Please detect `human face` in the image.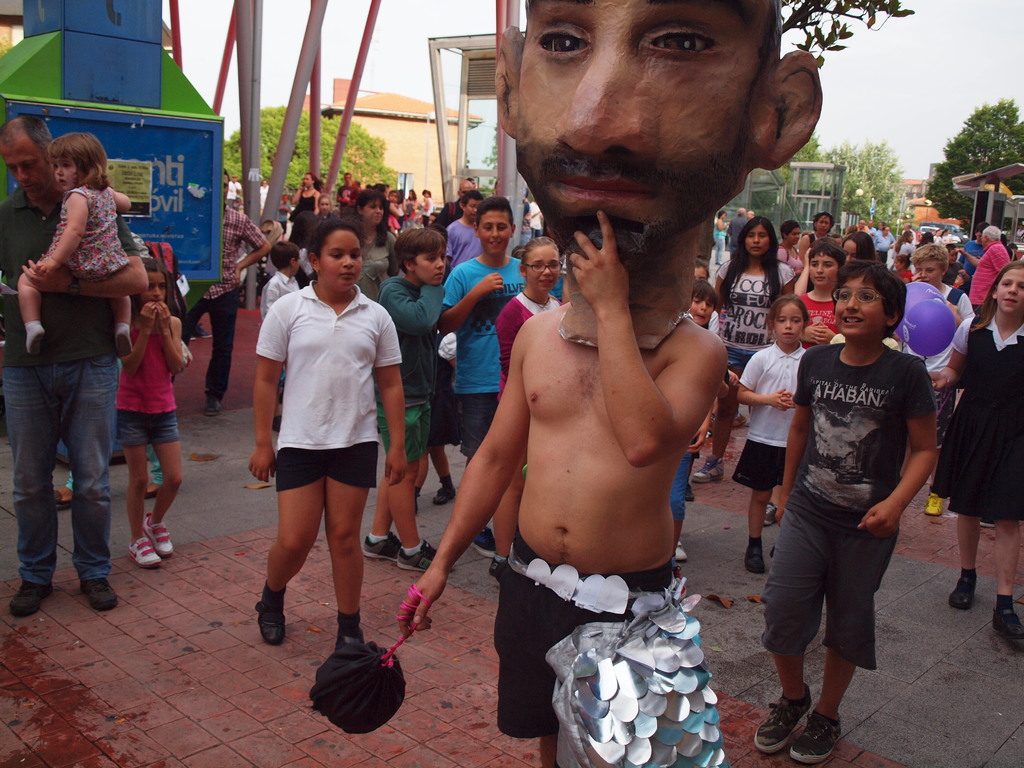
902/223/906/231.
